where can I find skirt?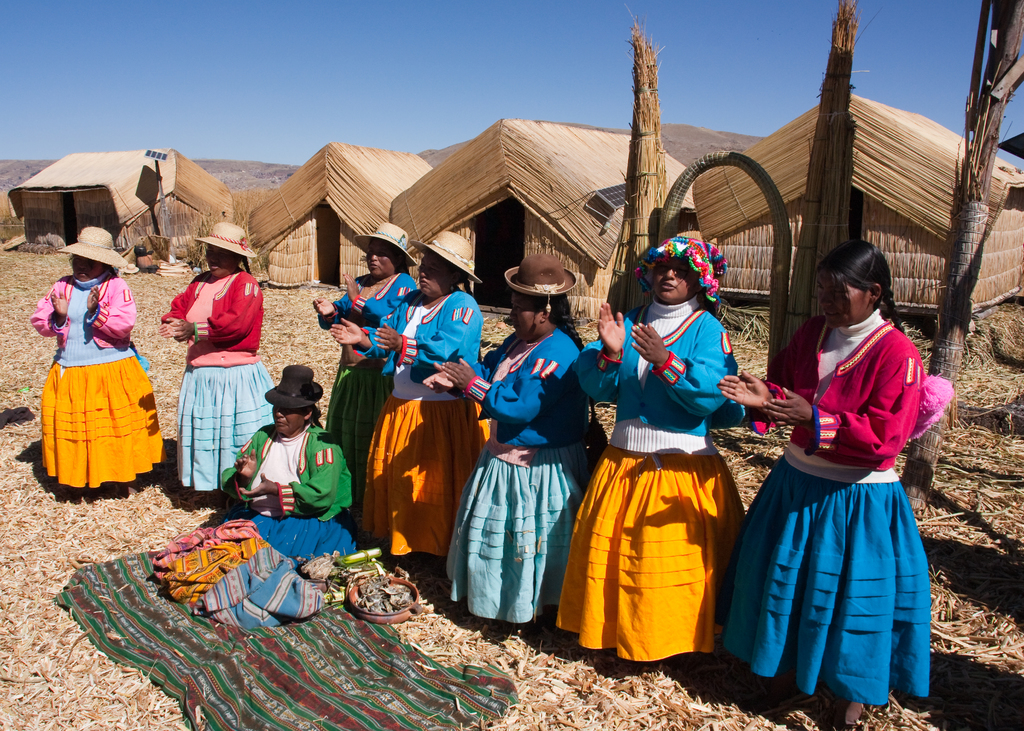
You can find it at 218,506,358,568.
